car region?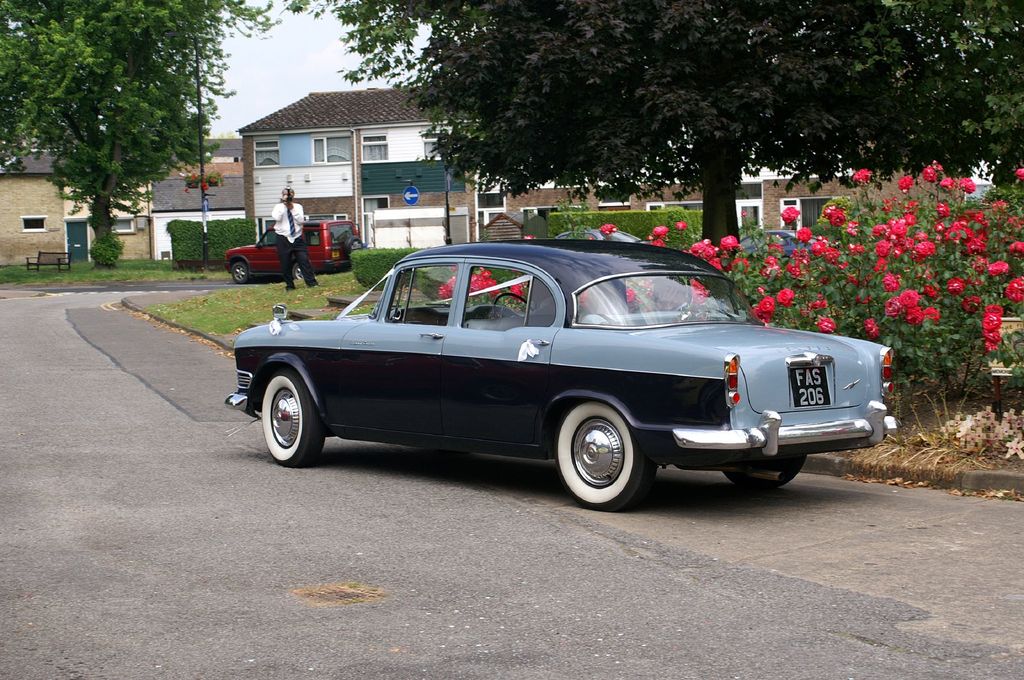
(227,219,366,285)
